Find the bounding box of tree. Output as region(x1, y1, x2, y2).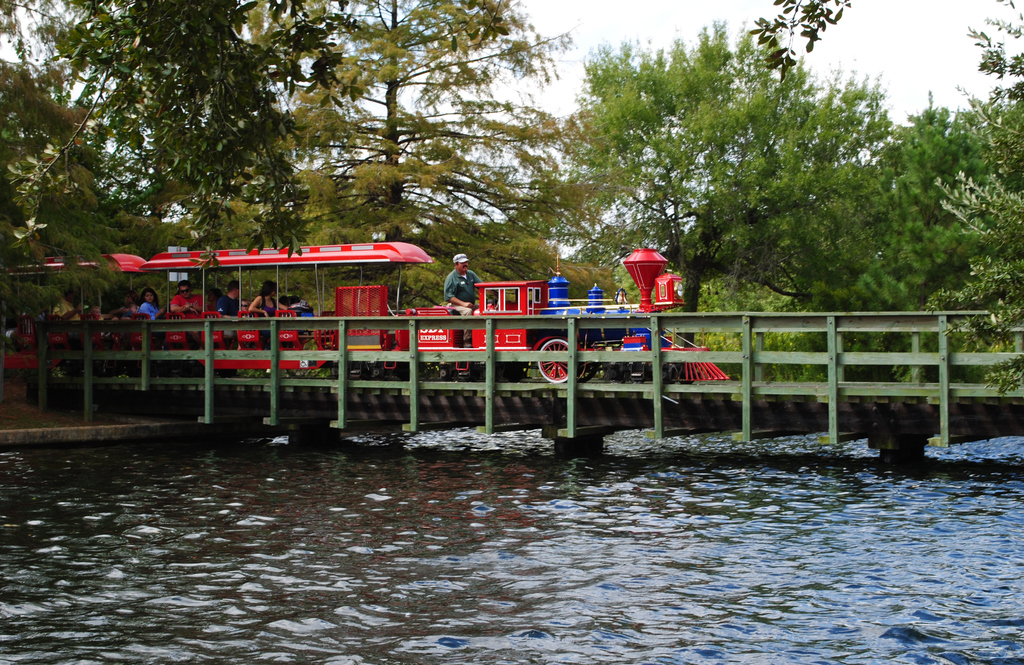
region(864, 103, 999, 285).
